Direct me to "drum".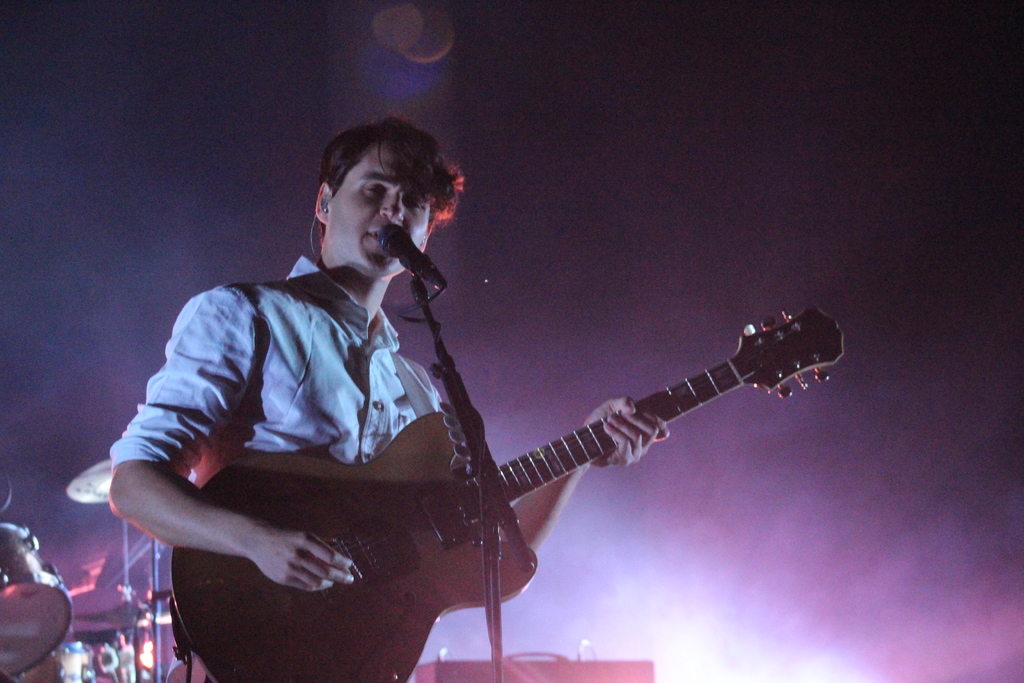
Direction: [left=3, top=639, right=97, bottom=682].
